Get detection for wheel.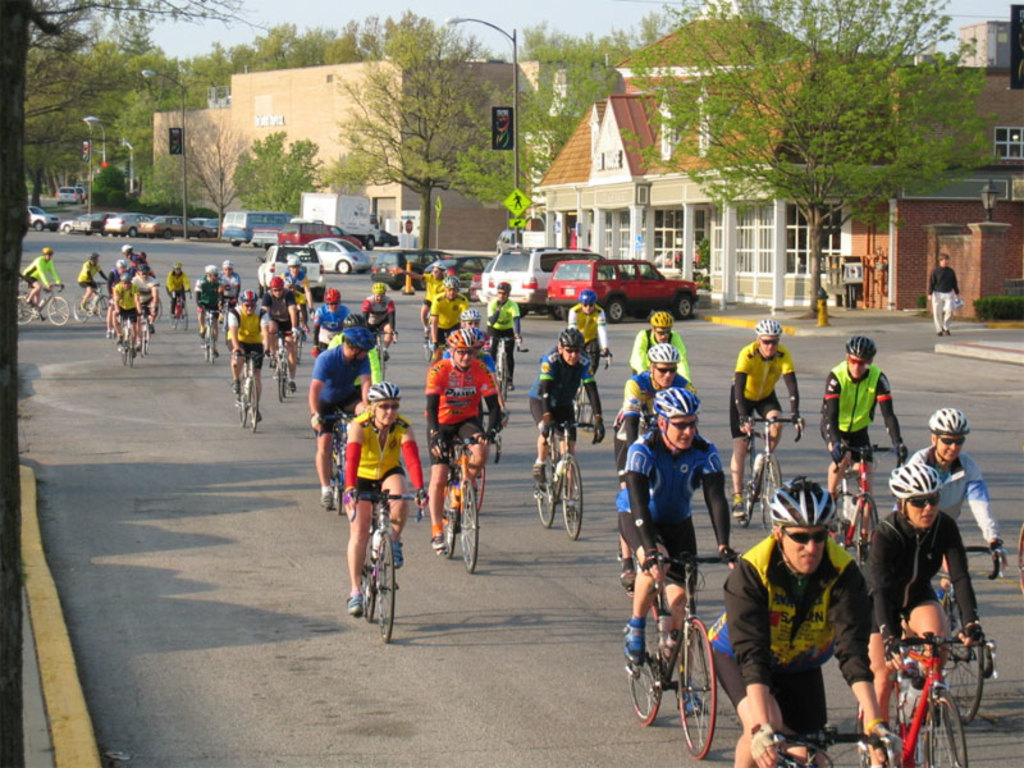
Detection: rect(362, 506, 380, 625).
